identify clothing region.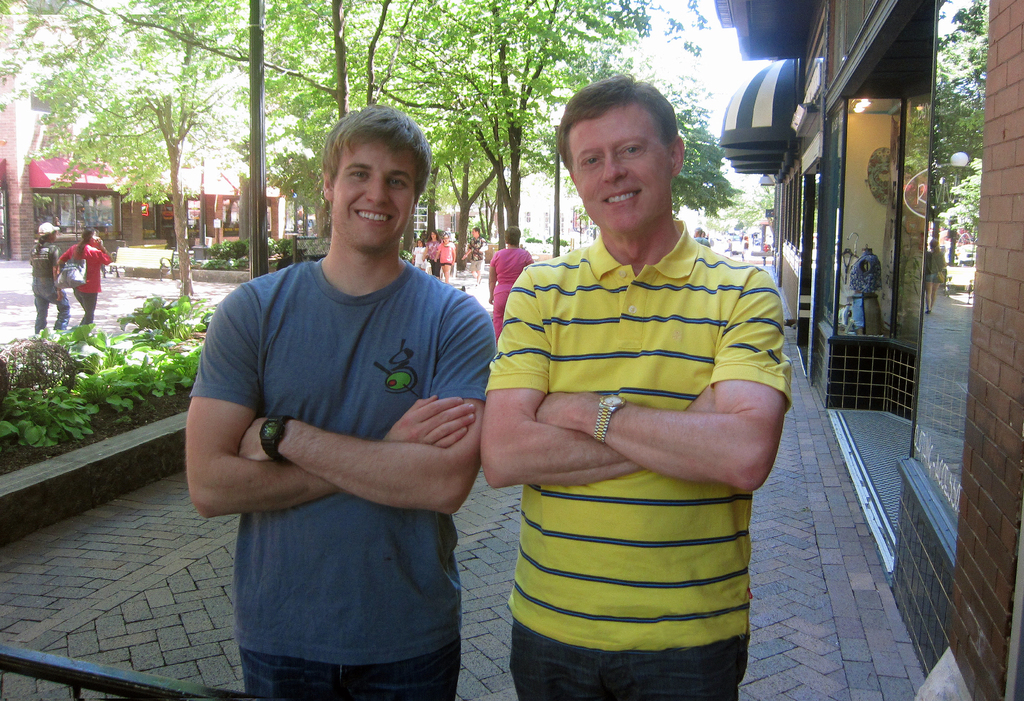
Region: {"left": 466, "top": 235, "right": 486, "bottom": 281}.
